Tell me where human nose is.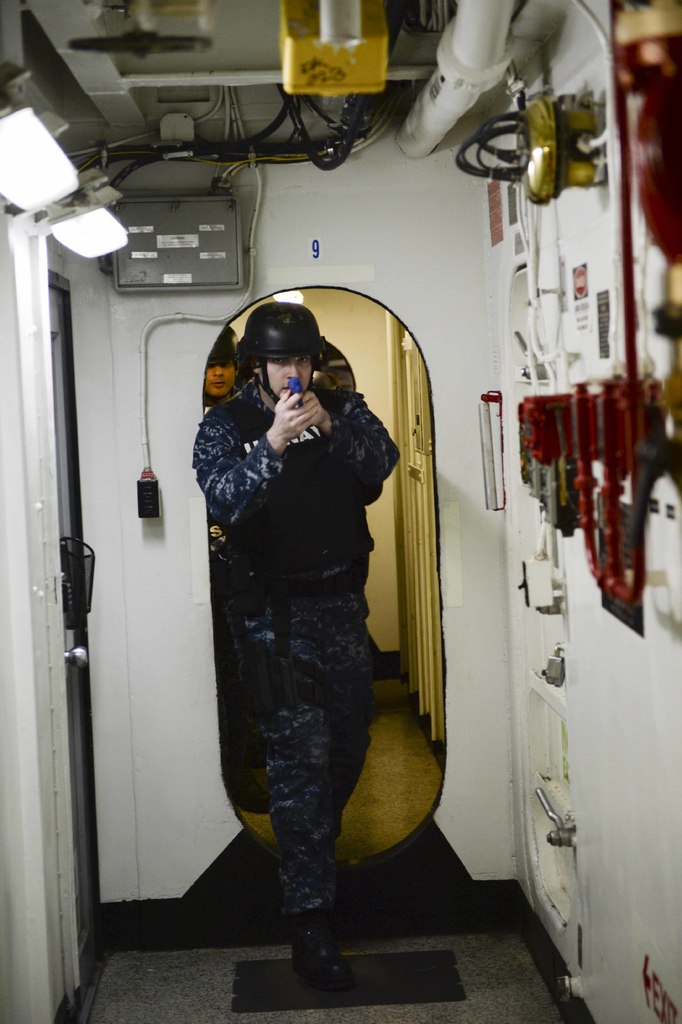
human nose is at [left=209, top=365, right=226, bottom=377].
